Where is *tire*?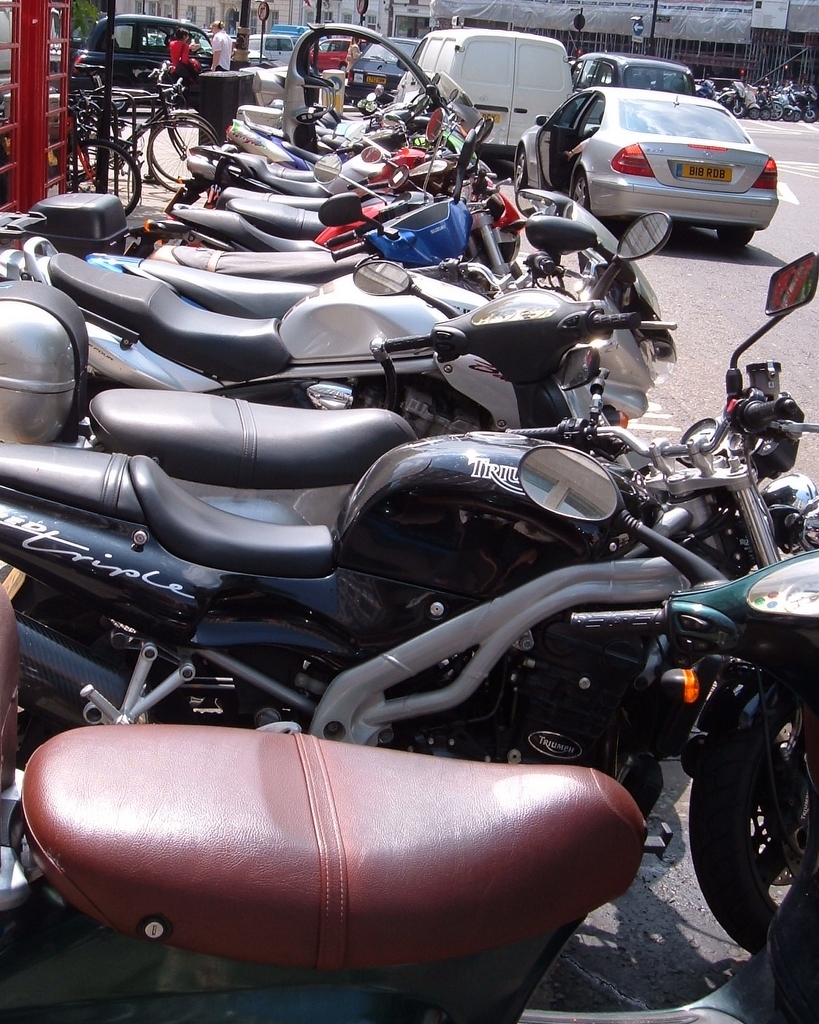
58/134/142/207.
